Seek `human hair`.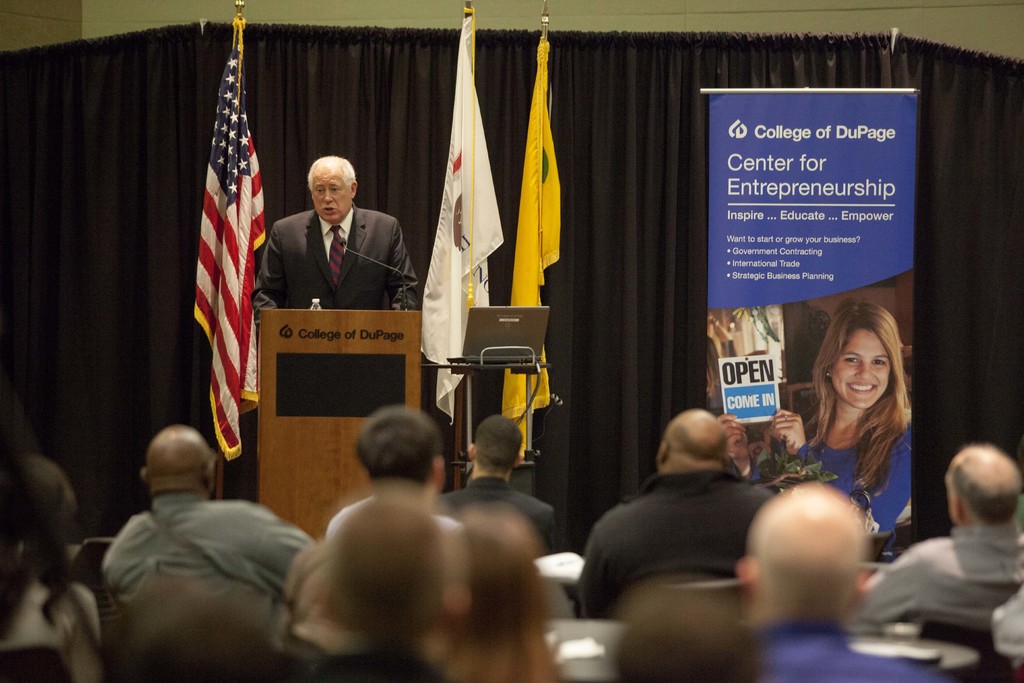
bbox=[351, 412, 444, 496].
